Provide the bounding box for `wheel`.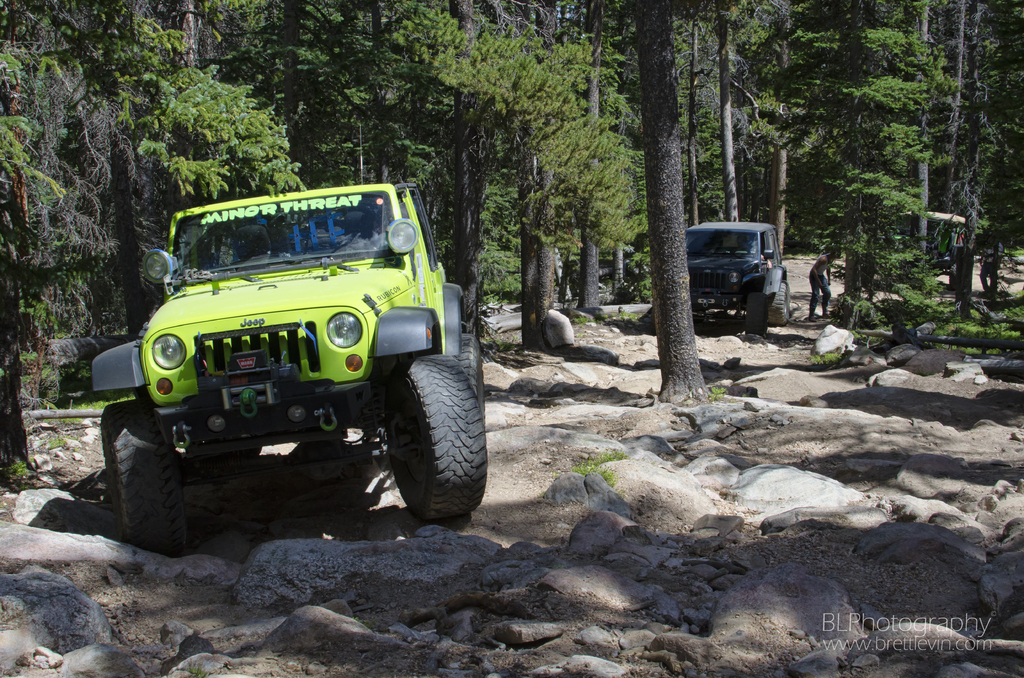
crop(747, 291, 769, 336).
